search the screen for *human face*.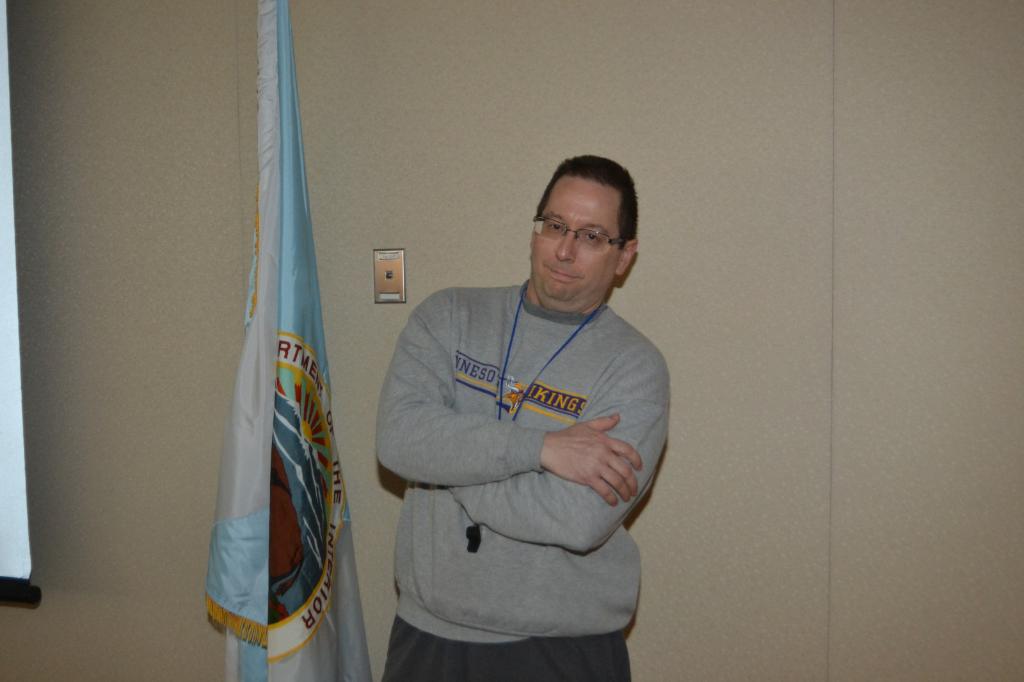
Found at region(528, 171, 622, 313).
